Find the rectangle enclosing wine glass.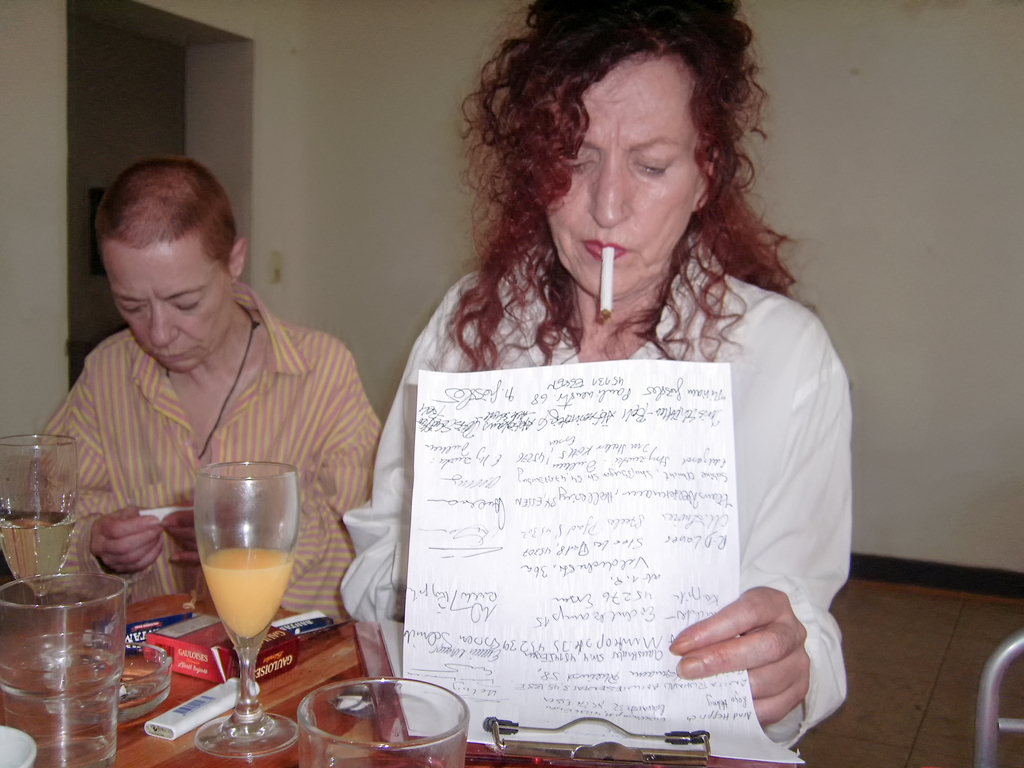
195, 460, 299, 756.
